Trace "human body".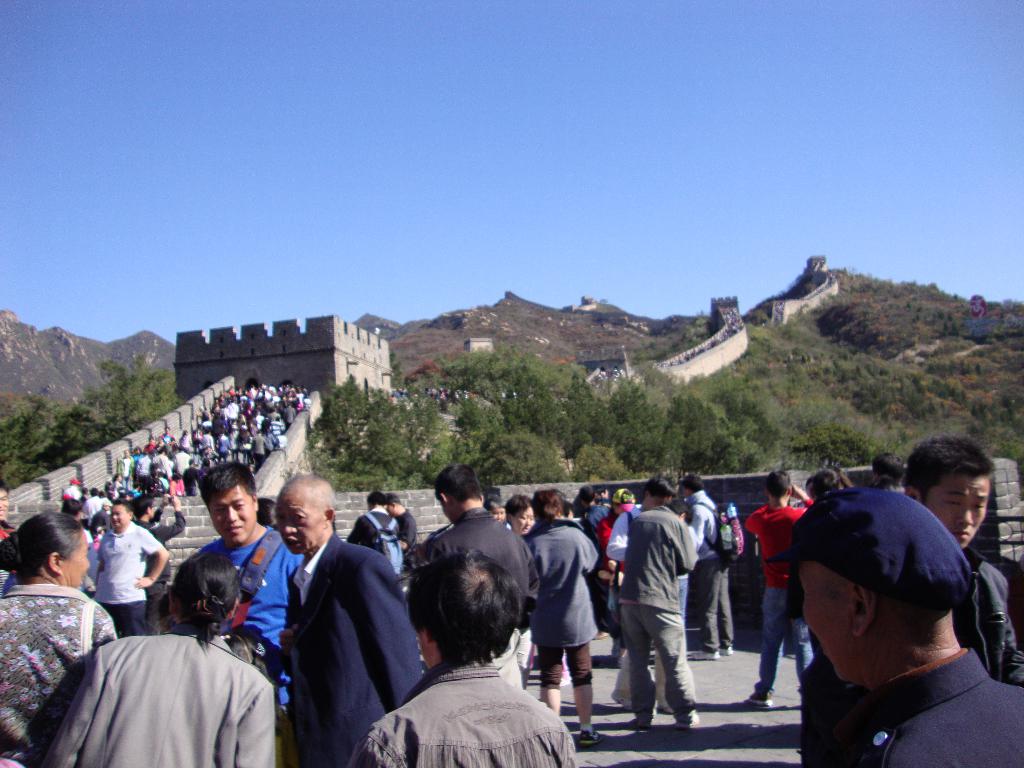
Traced to box=[724, 481, 1018, 763].
